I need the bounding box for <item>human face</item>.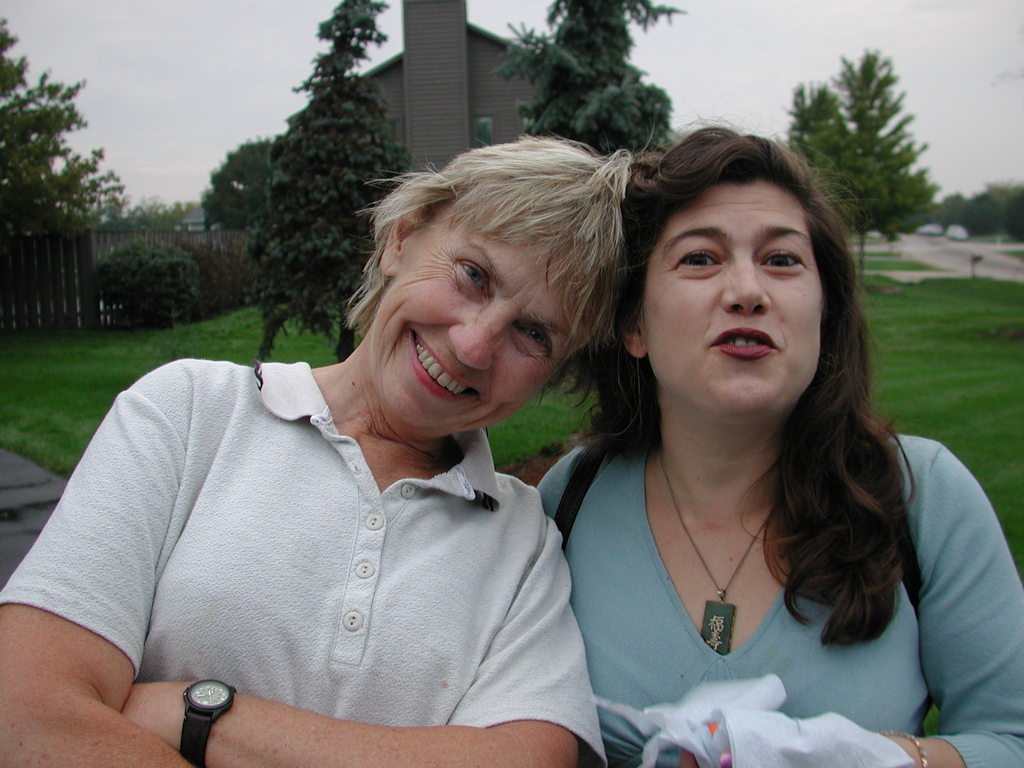
Here it is: (394,228,581,429).
